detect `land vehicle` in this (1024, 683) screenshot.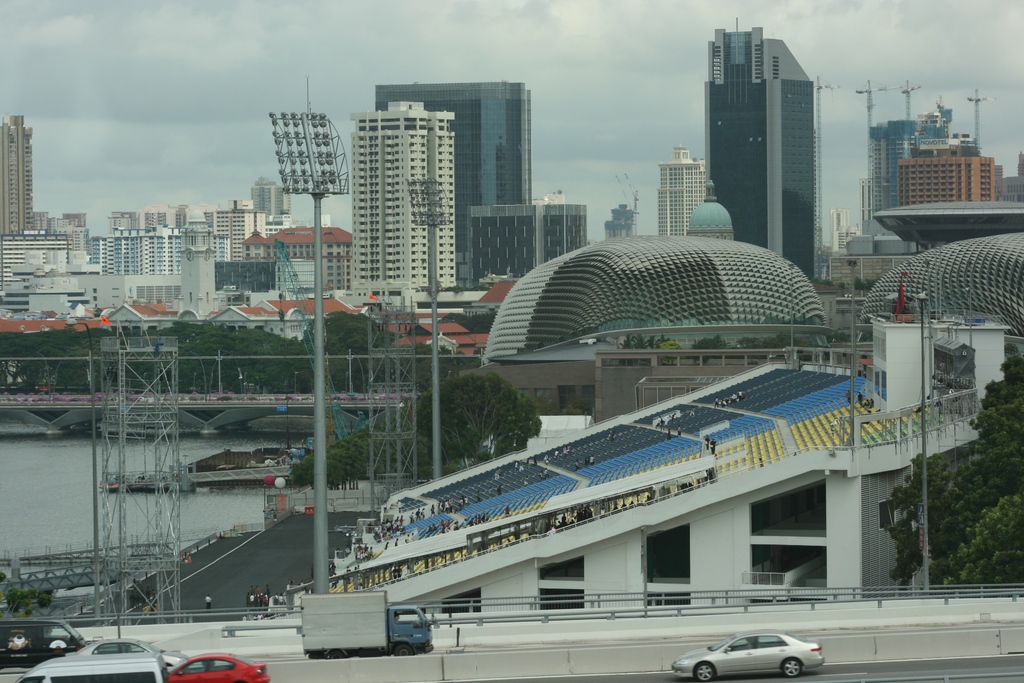
Detection: crop(63, 632, 189, 668).
